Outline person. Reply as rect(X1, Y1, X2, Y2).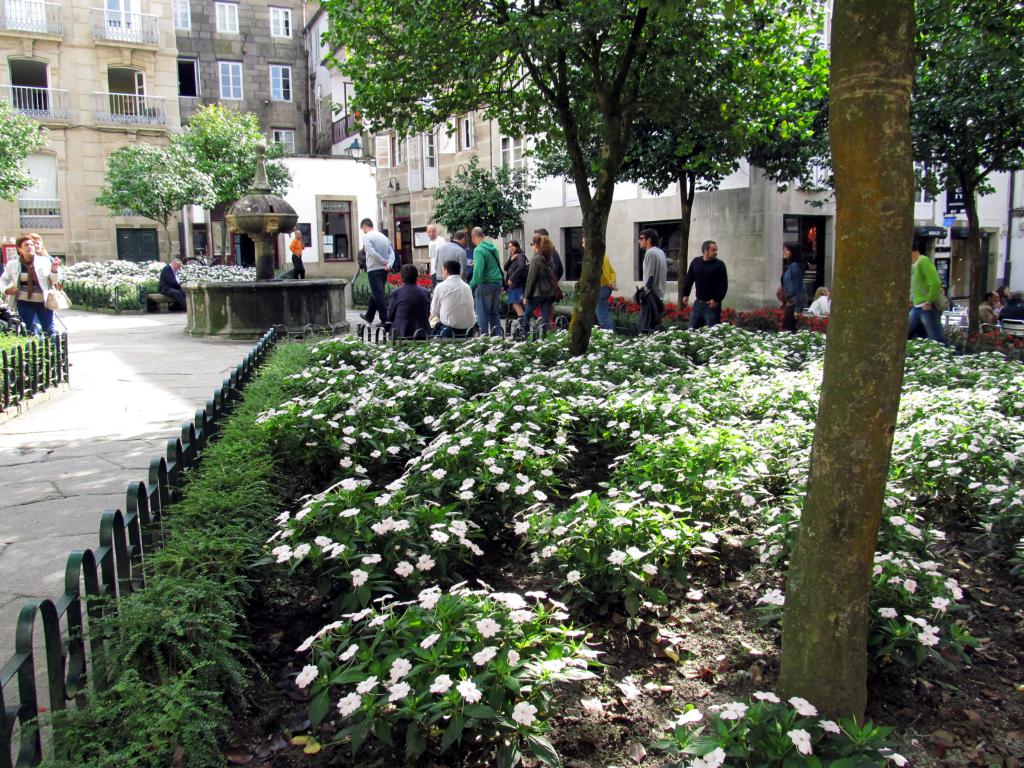
rect(995, 283, 1011, 317).
